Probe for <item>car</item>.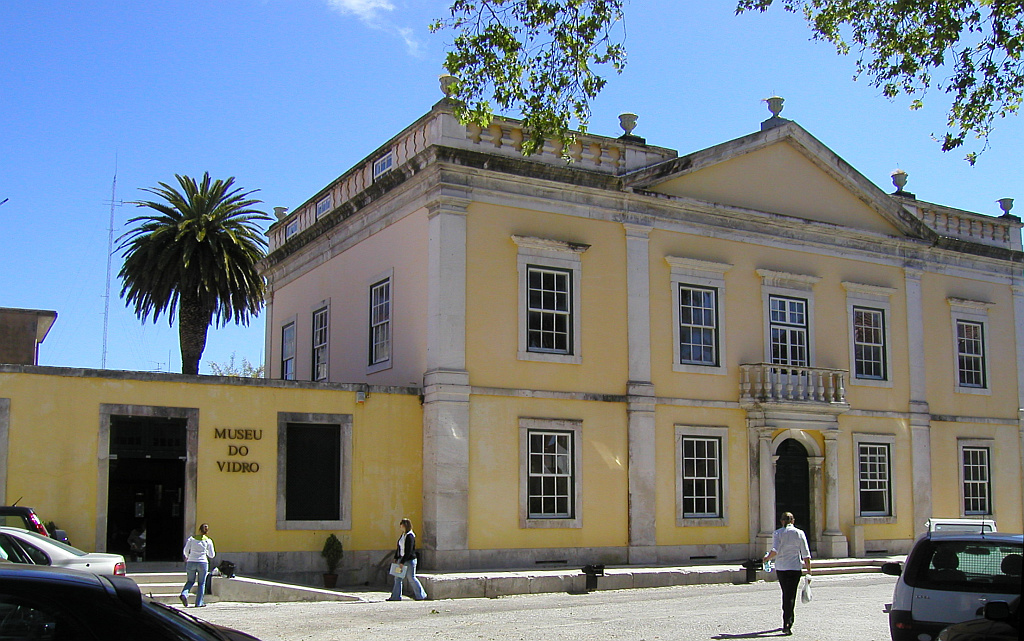
Probe result: rect(923, 509, 999, 539).
